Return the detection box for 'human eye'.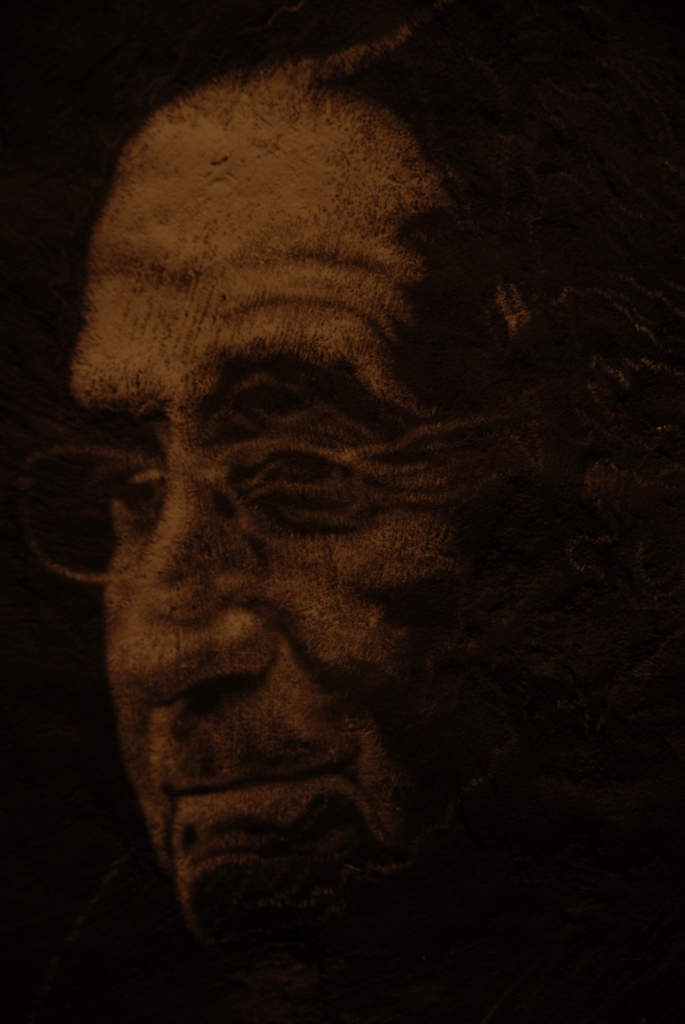
219/420/394/532.
